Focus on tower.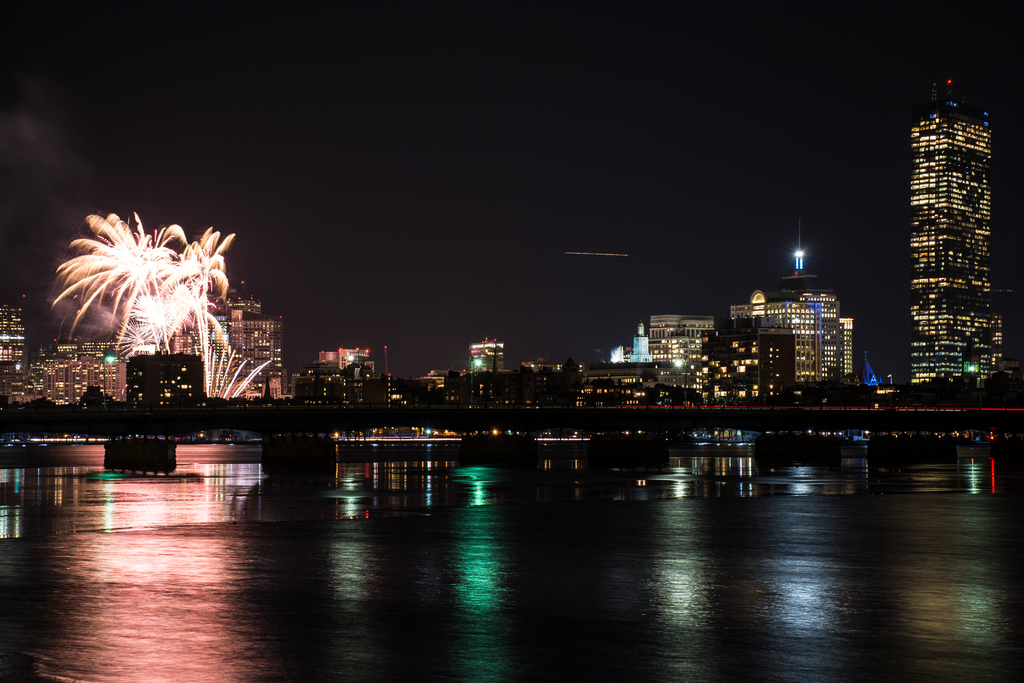
Focused at detection(886, 62, 1016, 392).
